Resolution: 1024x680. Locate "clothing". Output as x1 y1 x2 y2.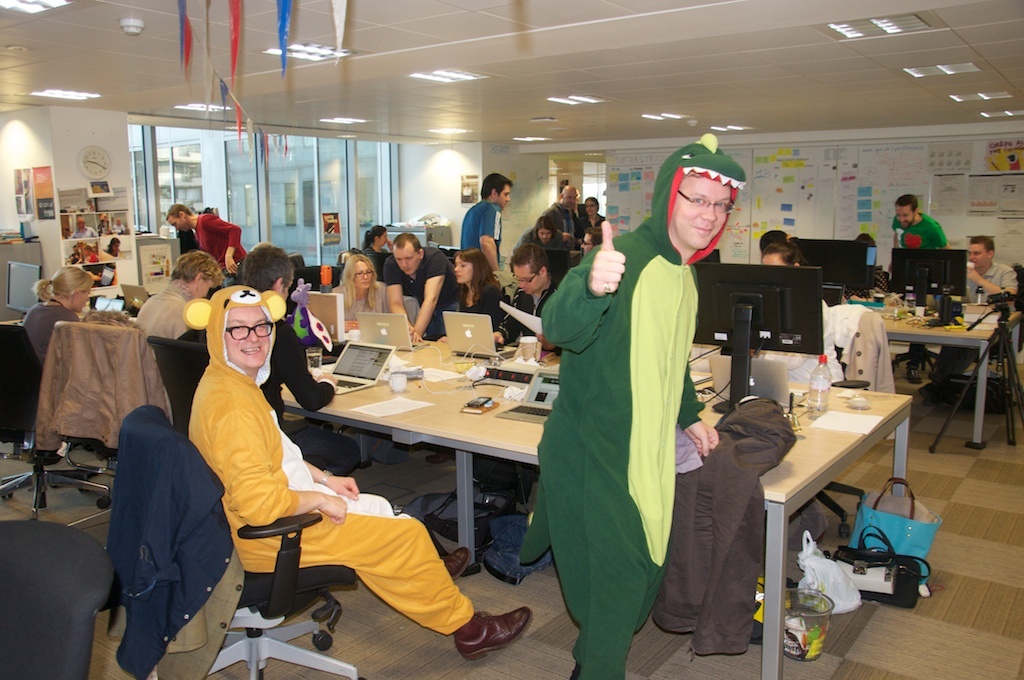
492 276 559 345.
